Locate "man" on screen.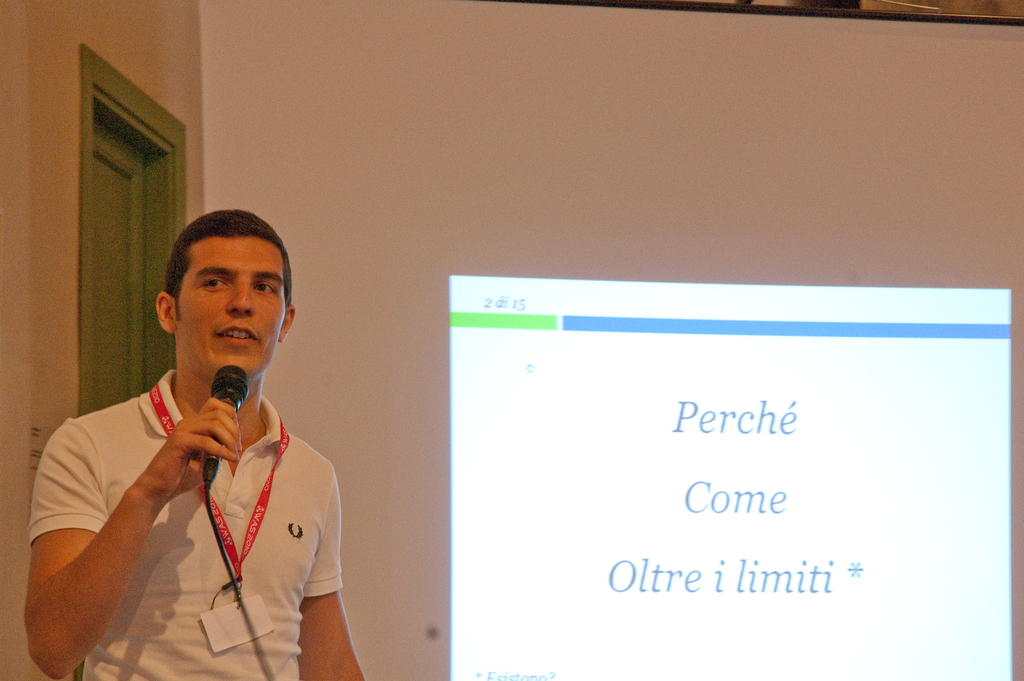
On screen at rect(28, 207, 367, 680).
